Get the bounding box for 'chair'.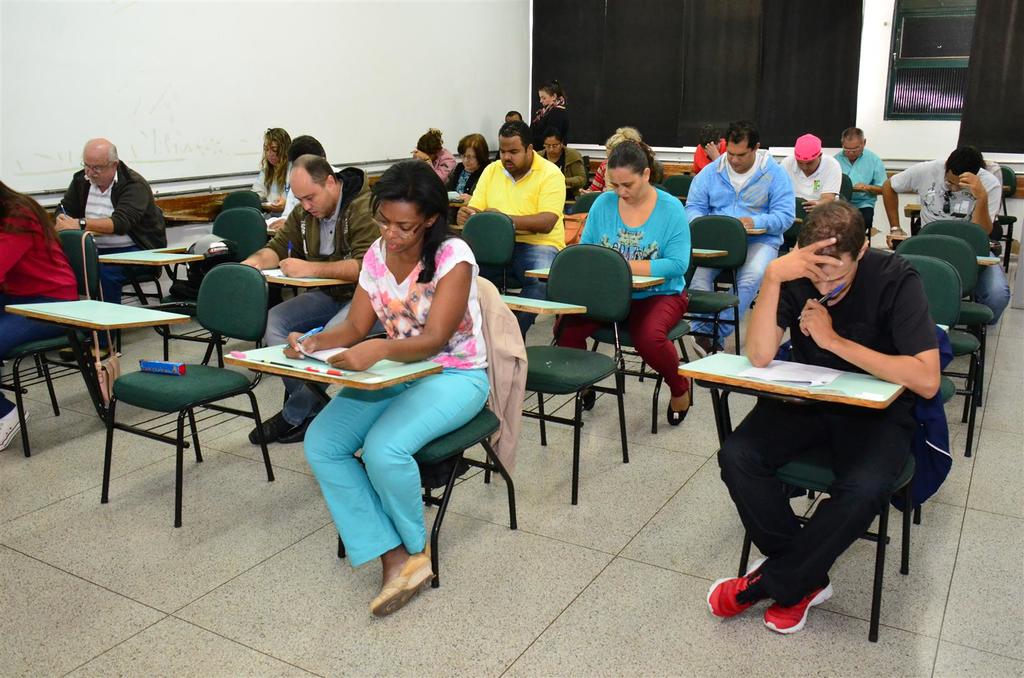
[left=461, top=209, right=521, bottom=294].
